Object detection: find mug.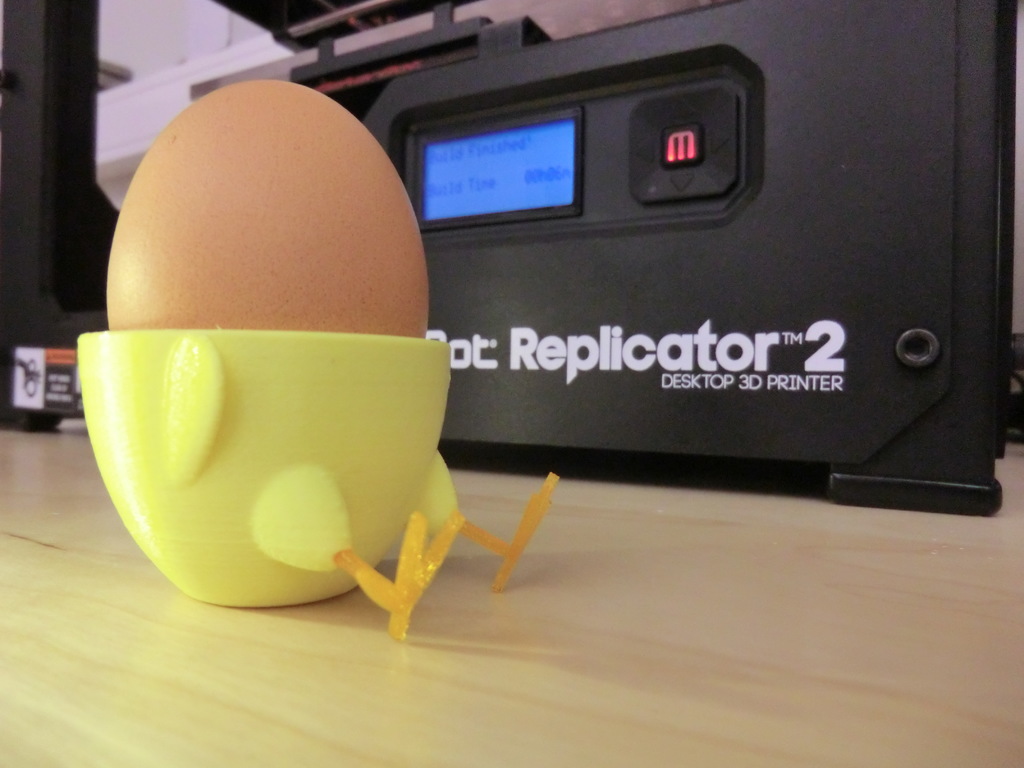
79,328,563,645.
